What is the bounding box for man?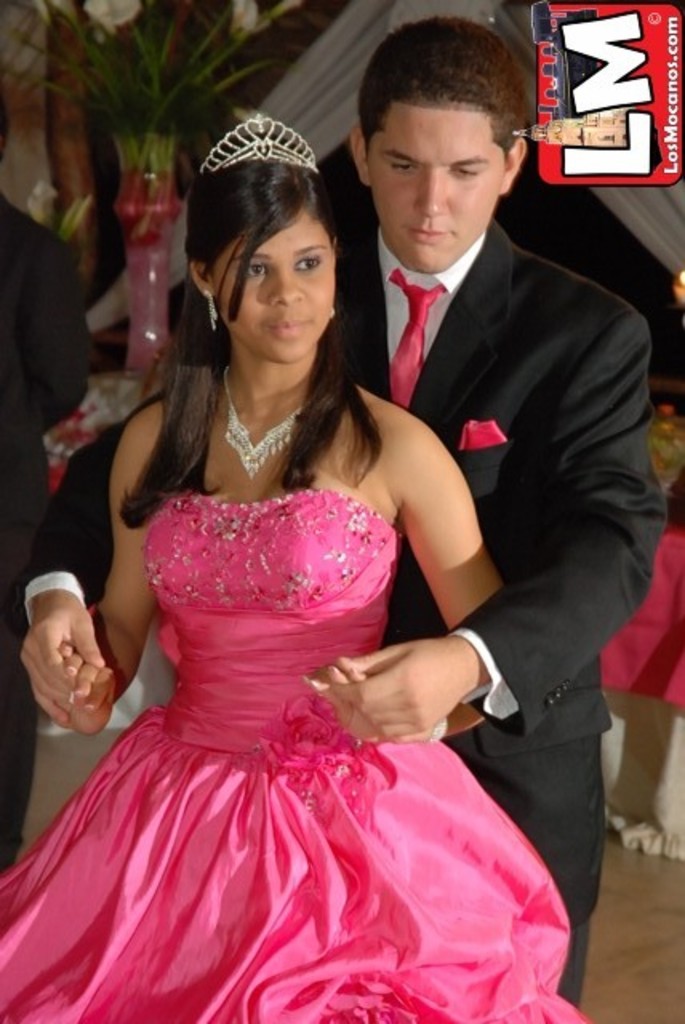
l=14, t=14, r=664, b=1011.
